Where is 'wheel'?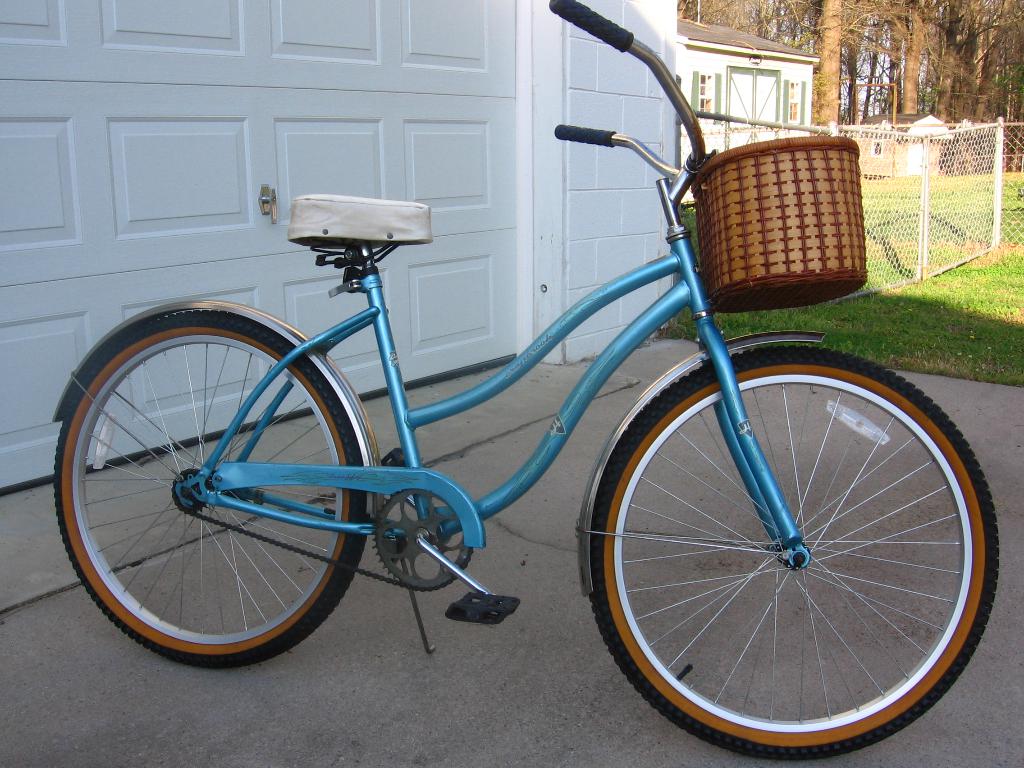
x1=58 y1=311 x2=371 y2=671.
